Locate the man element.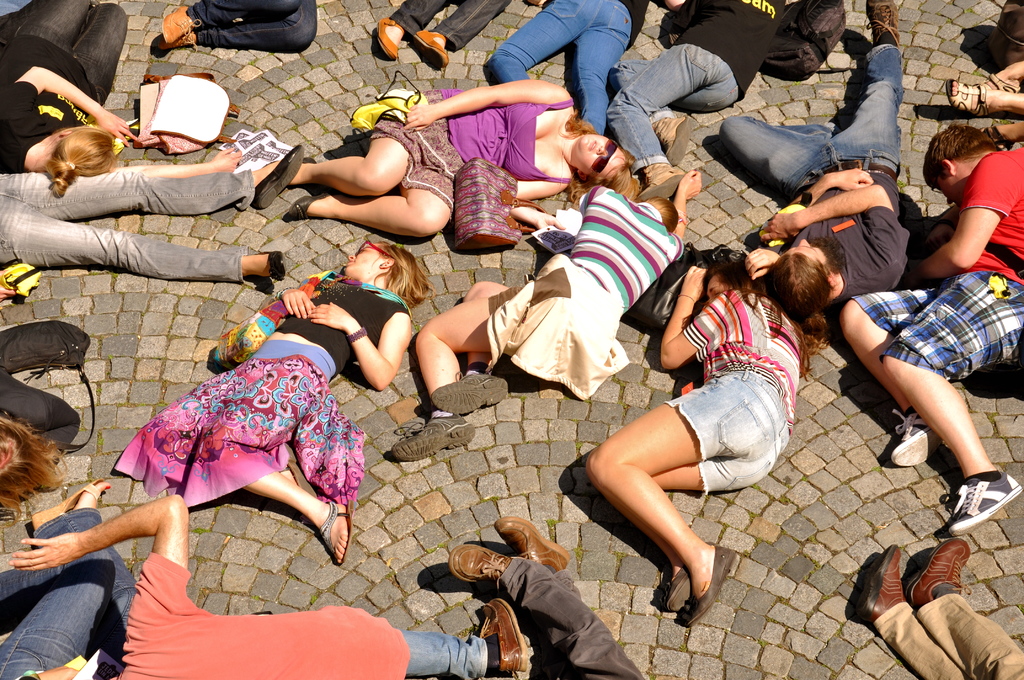
Element bbox: bbox=(716, 0, 910, 379).
